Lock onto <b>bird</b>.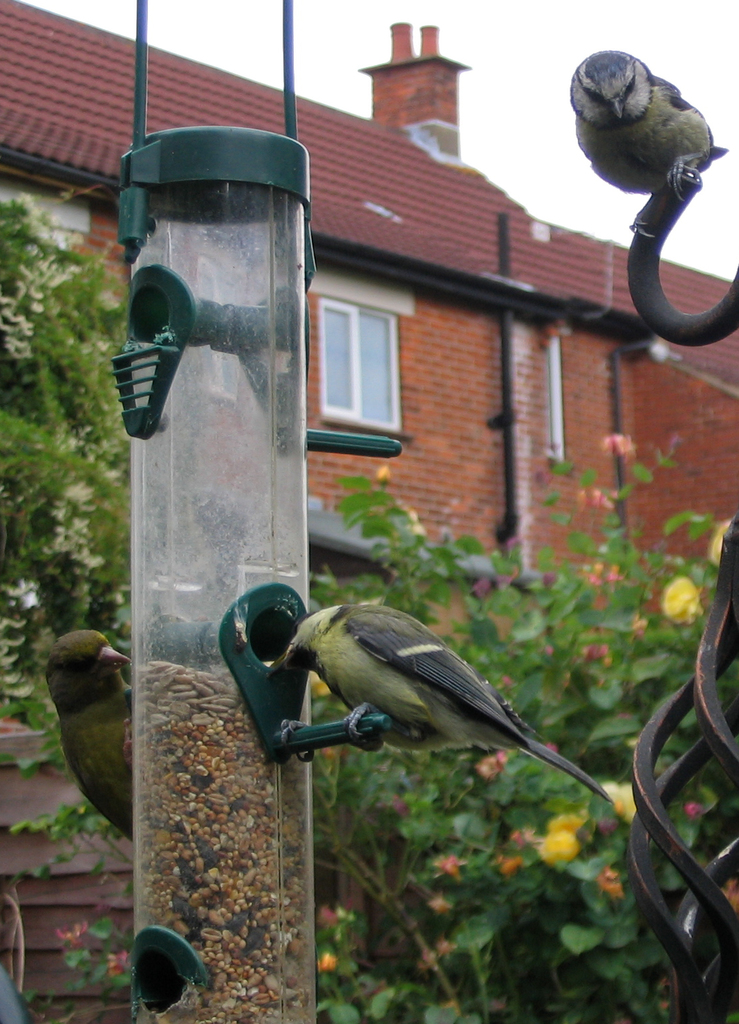
Locked: x1=559, y1=52, x2=729, y2=213.
